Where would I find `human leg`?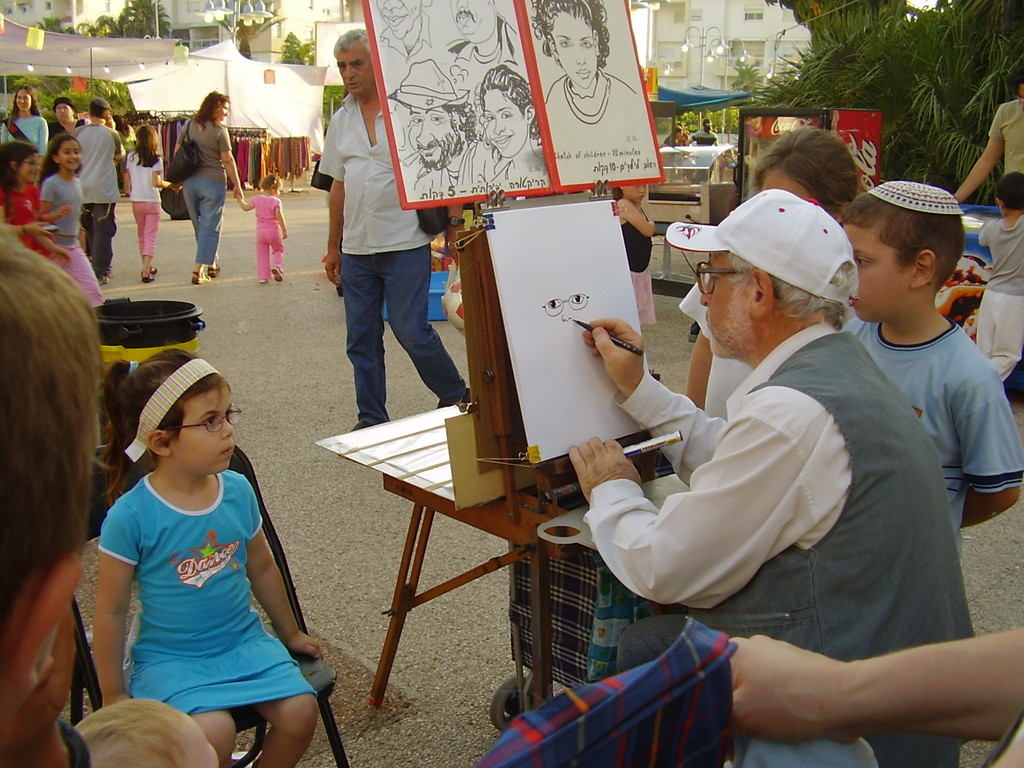
At 178 172 223 281.
